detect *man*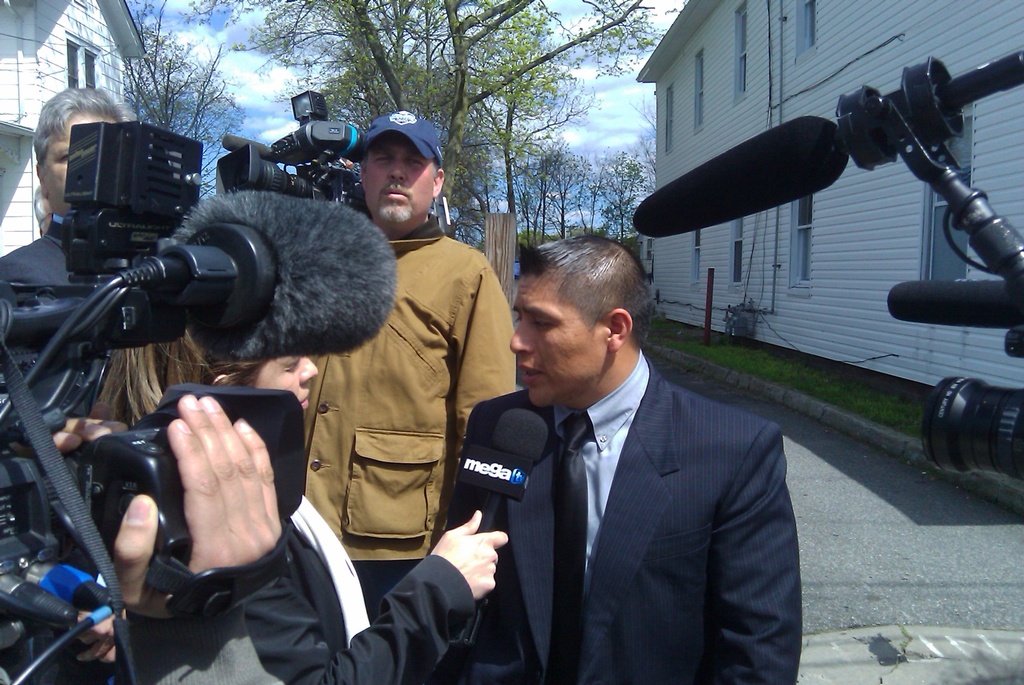
Rect(301, 111, 516, 618)
